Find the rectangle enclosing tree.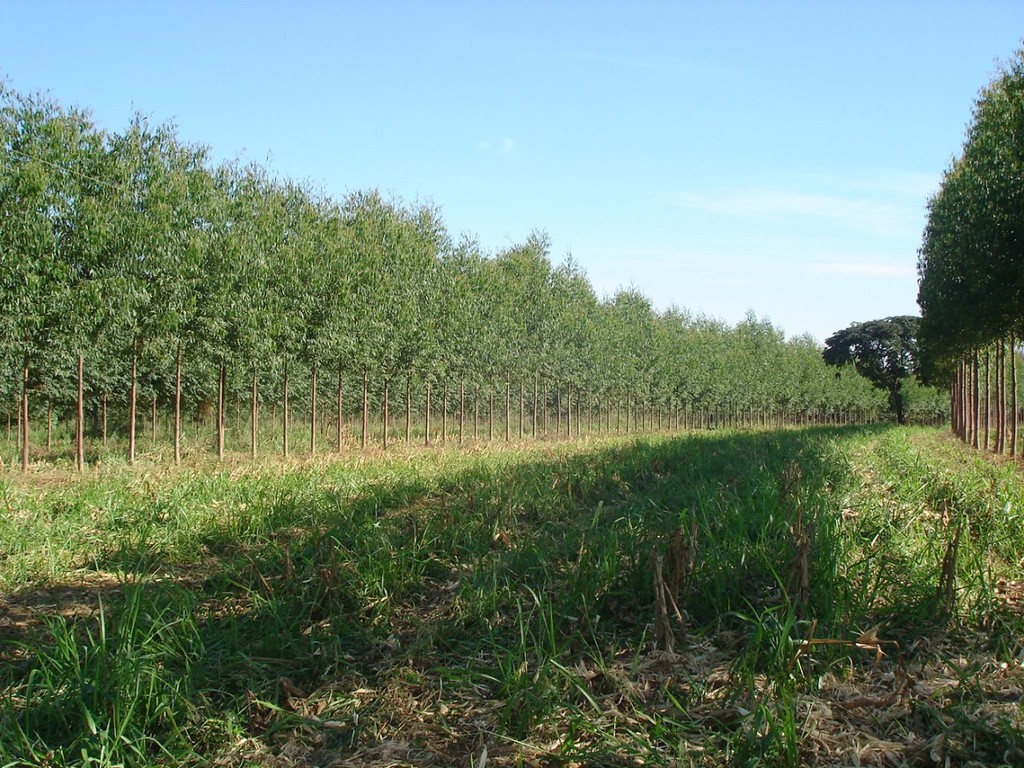
(0,61,882,475).
